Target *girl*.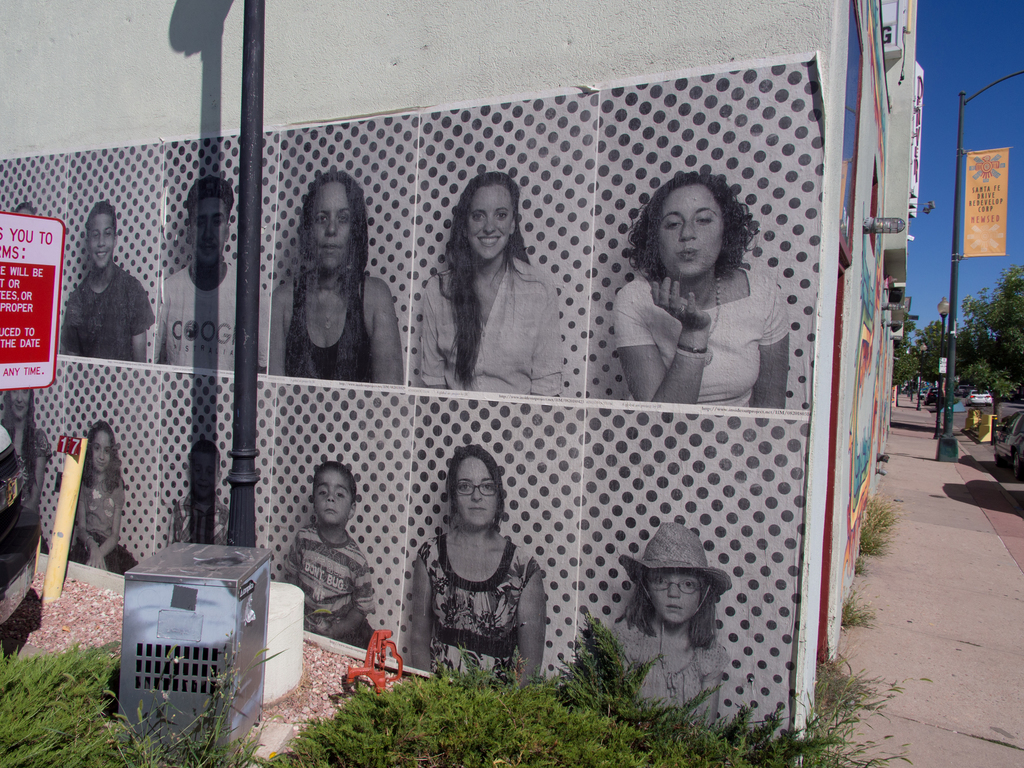
Target region: {"x1": 68, "y1": 428, "x2": 141, "y2": 575}.
